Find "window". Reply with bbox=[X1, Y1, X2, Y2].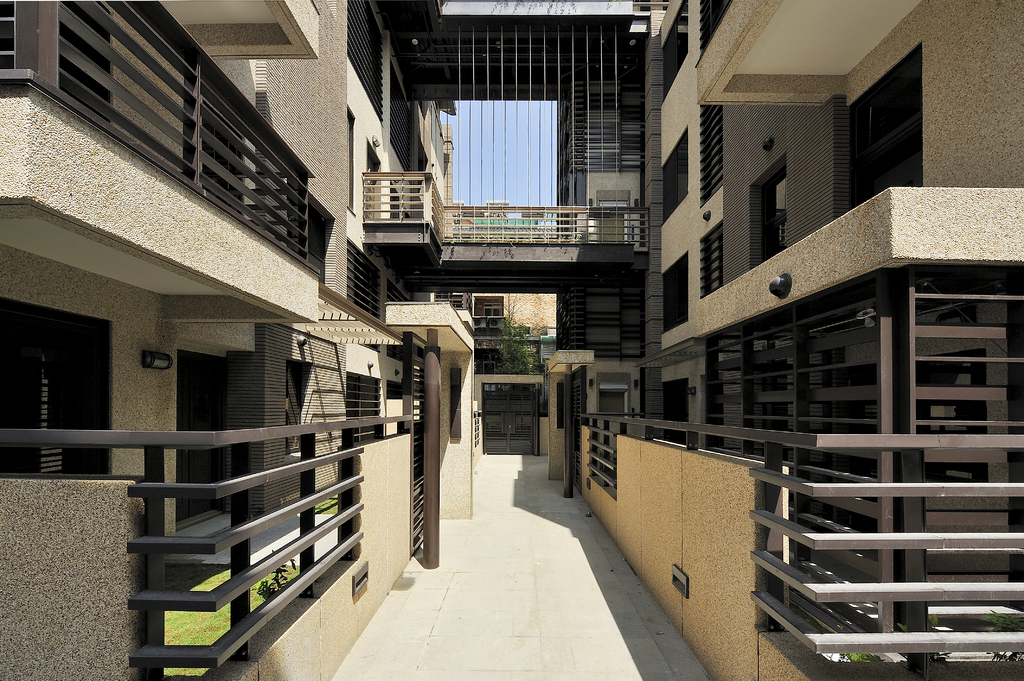
bbox=[592, 186, 630, 242].
